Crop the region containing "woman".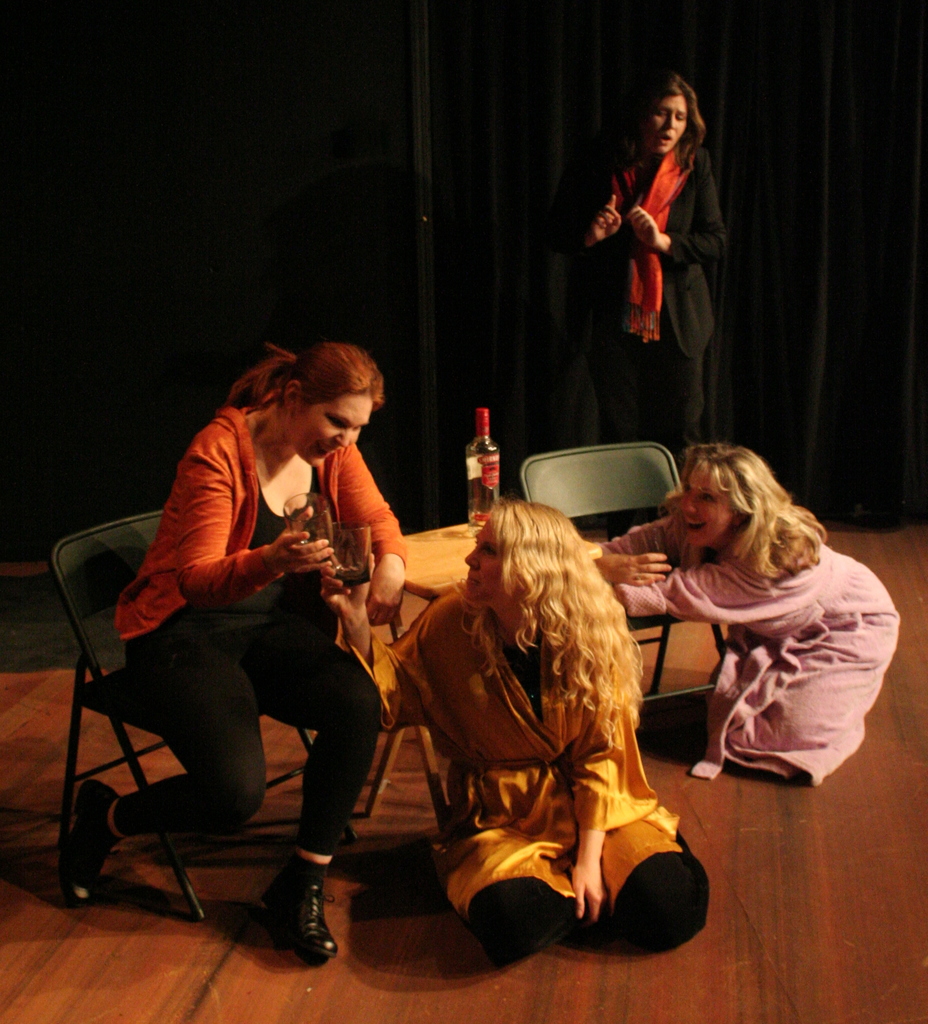
Crop region: [620,425,902,813].
